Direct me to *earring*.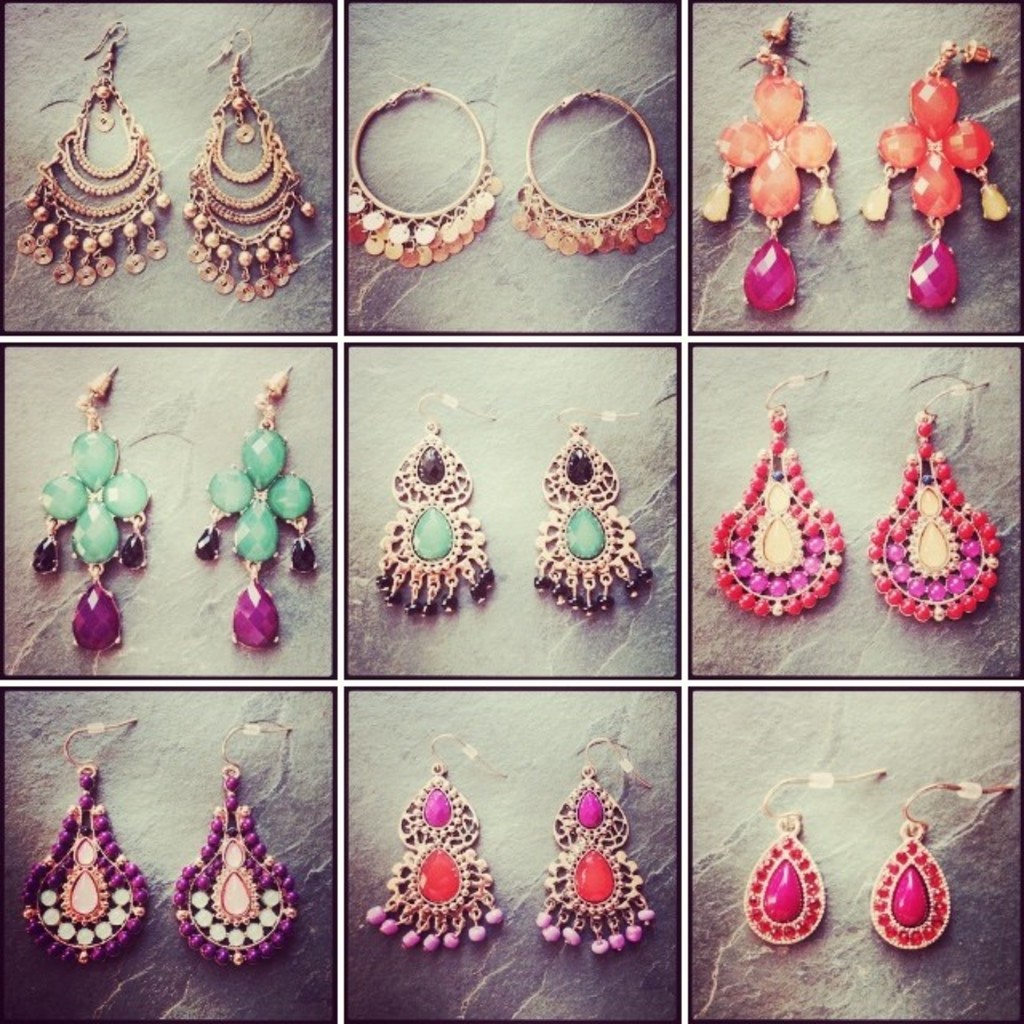
Direction: [x1=174, y1=26, x2=317, y2=309].
